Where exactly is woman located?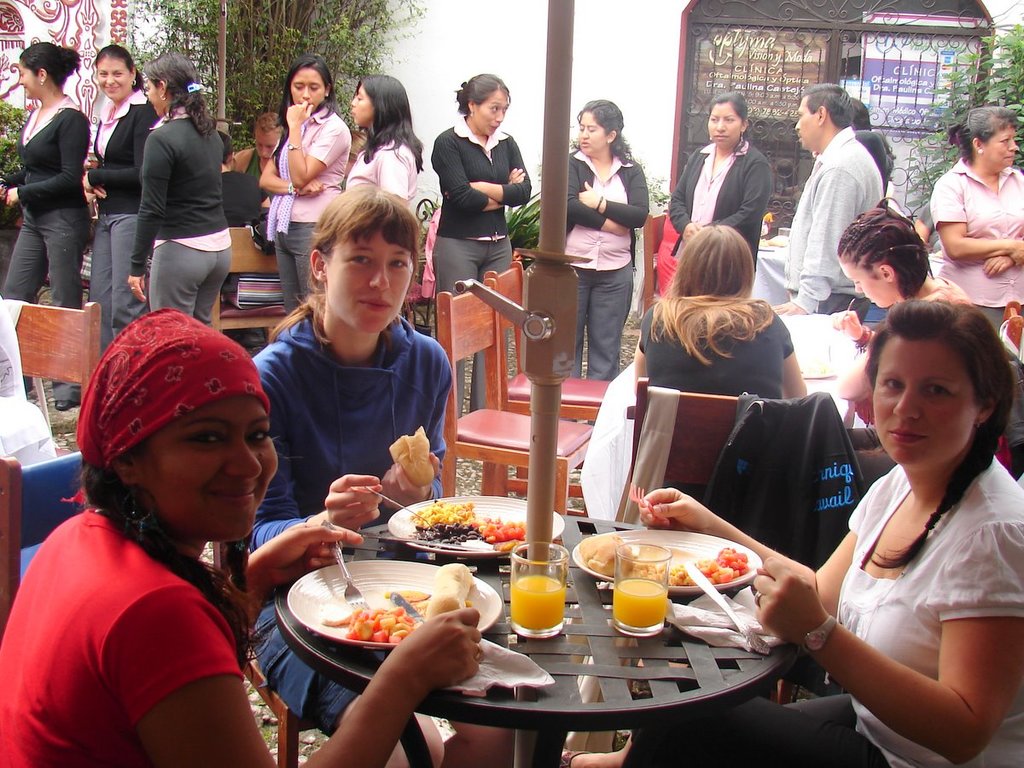
Its bounding box is (338, 73, 428, 204).
